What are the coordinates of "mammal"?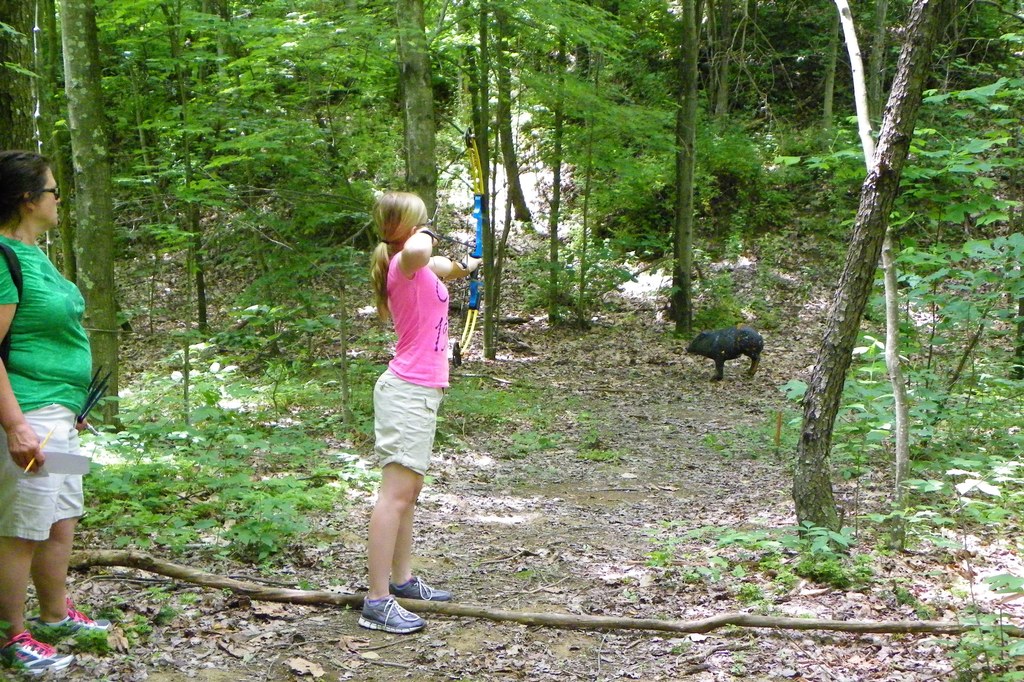
(x1=692, y1=321, x2=779, y2=386).
